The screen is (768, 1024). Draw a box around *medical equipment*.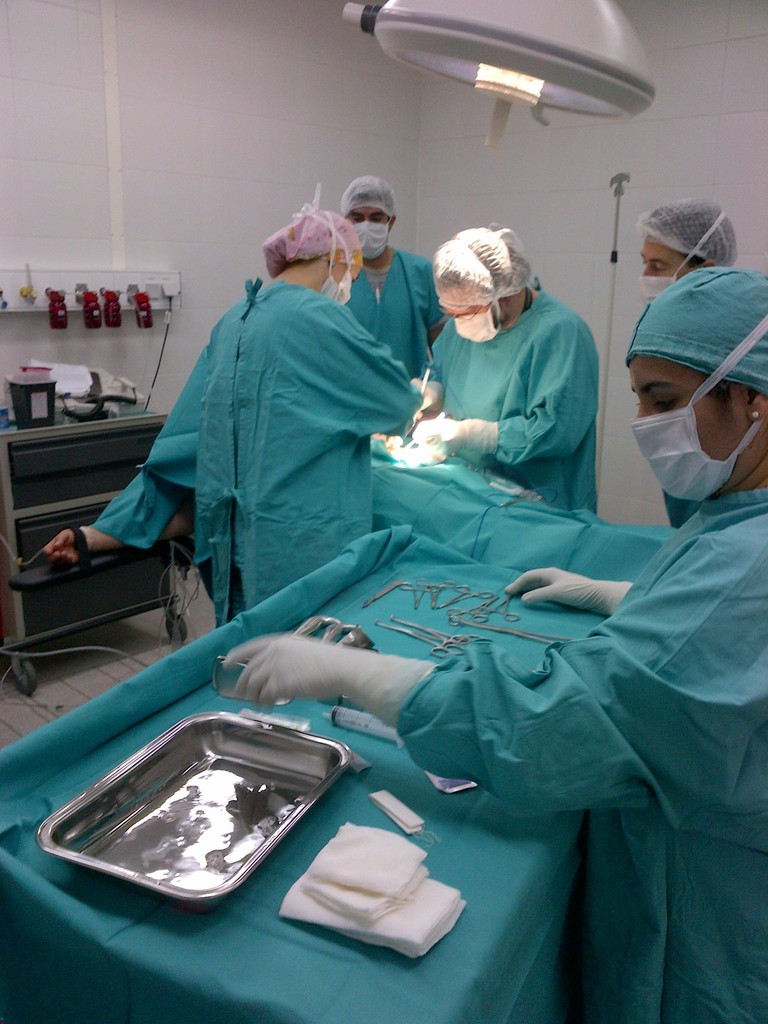
box=[293, 612, 378, 650].
